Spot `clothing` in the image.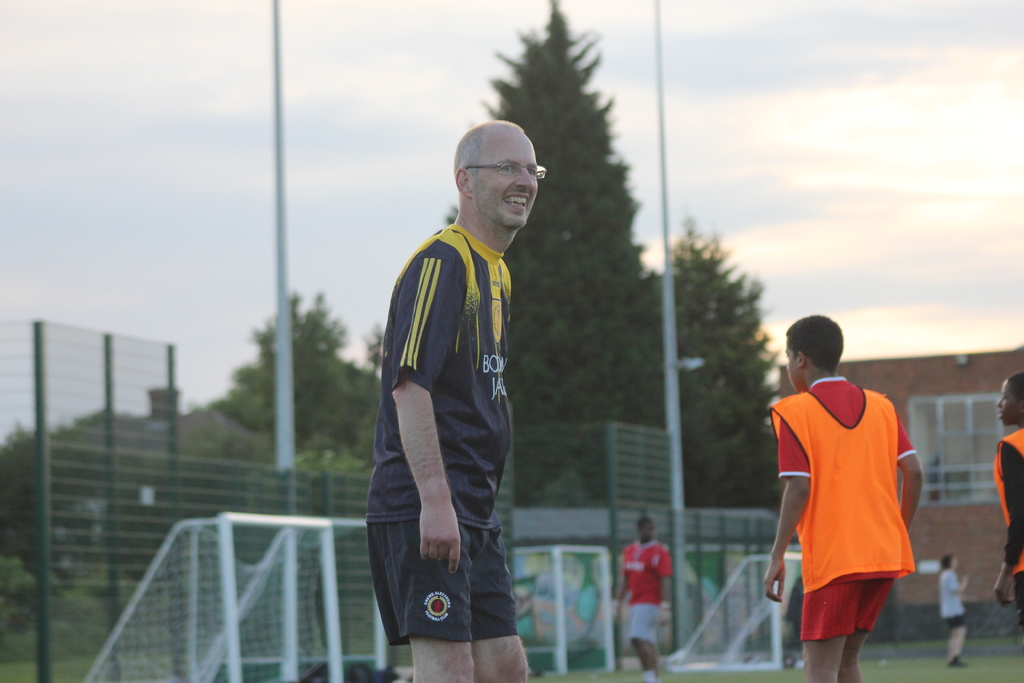
`clothing` found at <bbox>615, 538, 674, 648</bbox>.
